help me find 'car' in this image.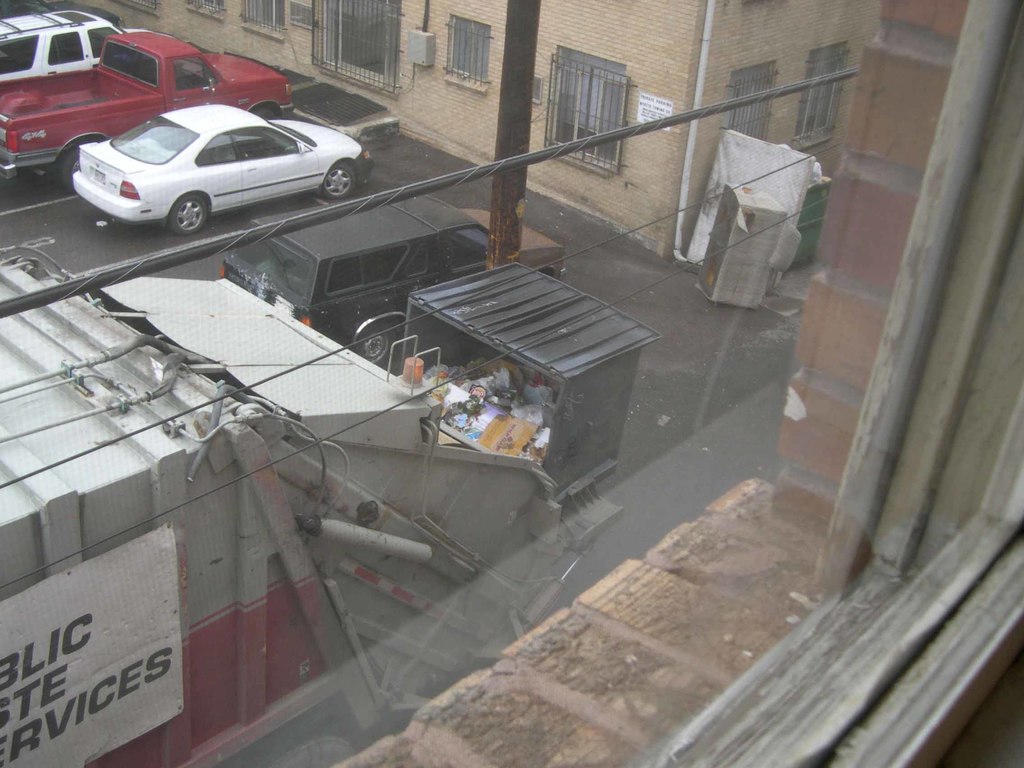
Found it: {"left": 0, "top": 5, "right": 154, "bottom": 79}.
